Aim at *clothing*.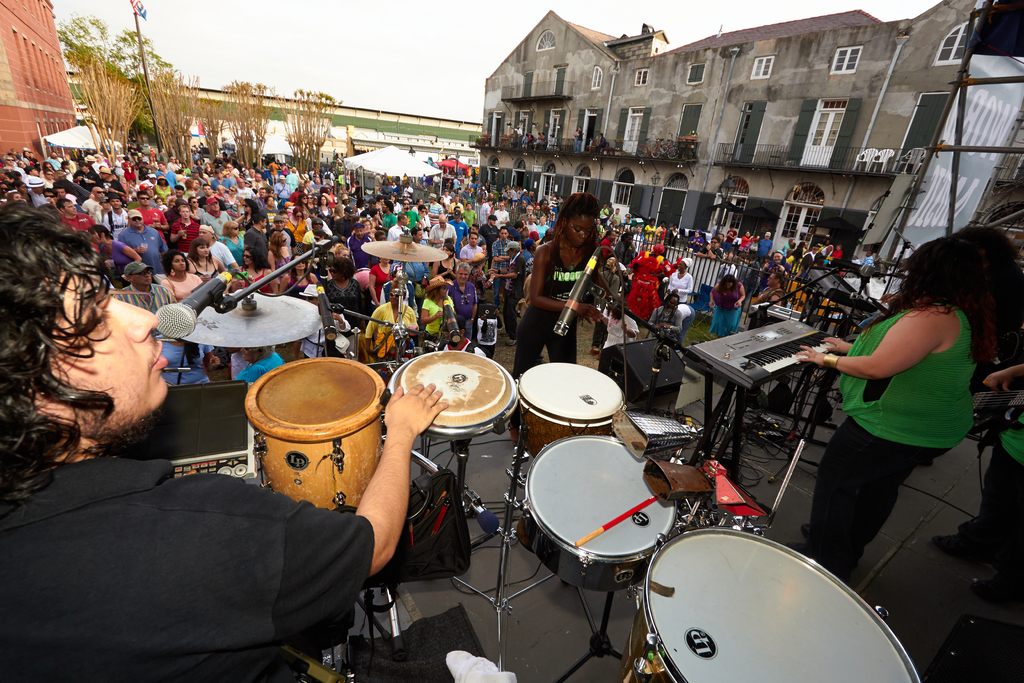
Aimed at region(178, 213, 194, 250).
